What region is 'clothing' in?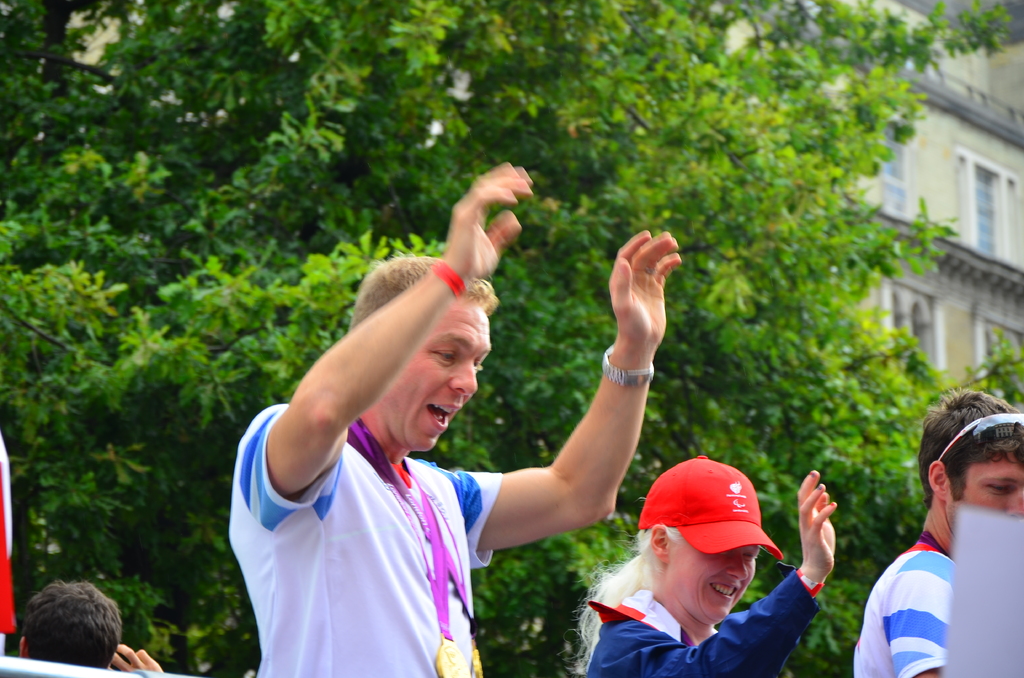
box(229, 406, 503, 677).
